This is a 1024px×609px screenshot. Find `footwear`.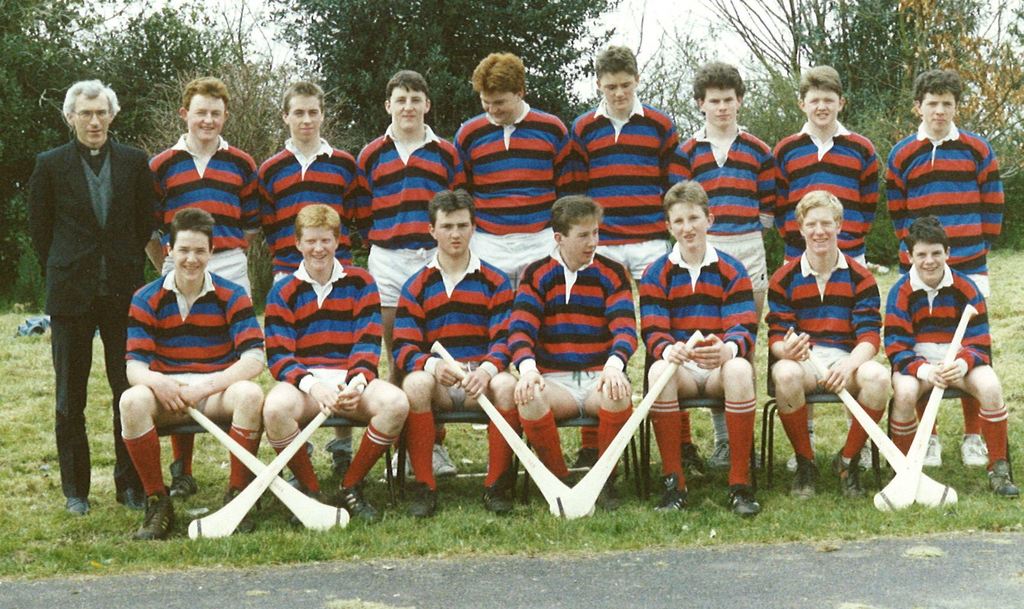
Bounding box: (981, 457, 1019, 496).
